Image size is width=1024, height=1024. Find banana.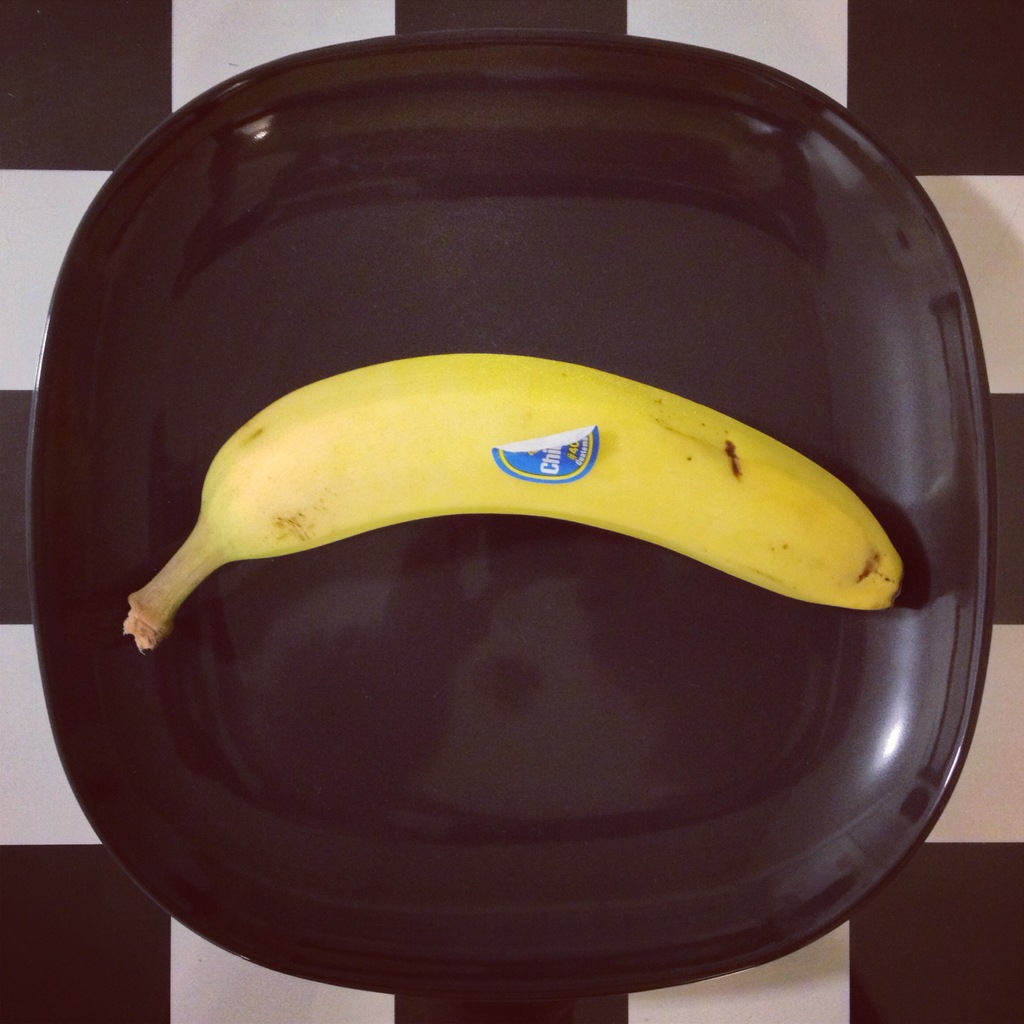
[116, 343, 912, 659].
